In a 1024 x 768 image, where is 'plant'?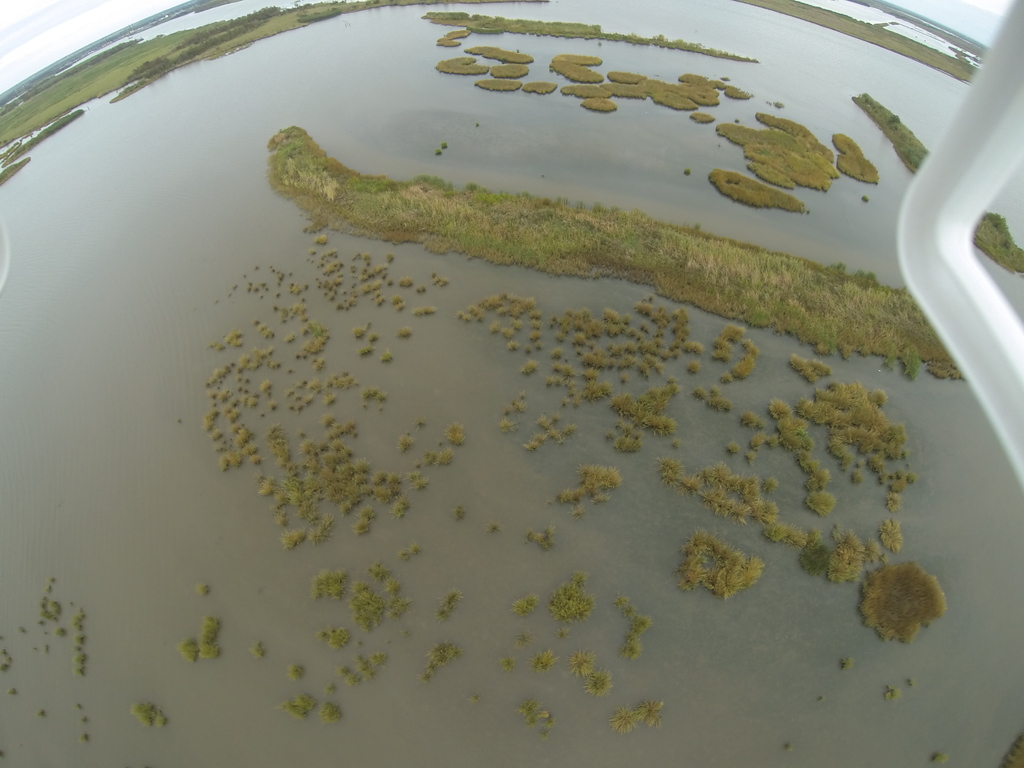
box(435, 447, 452, 463).
